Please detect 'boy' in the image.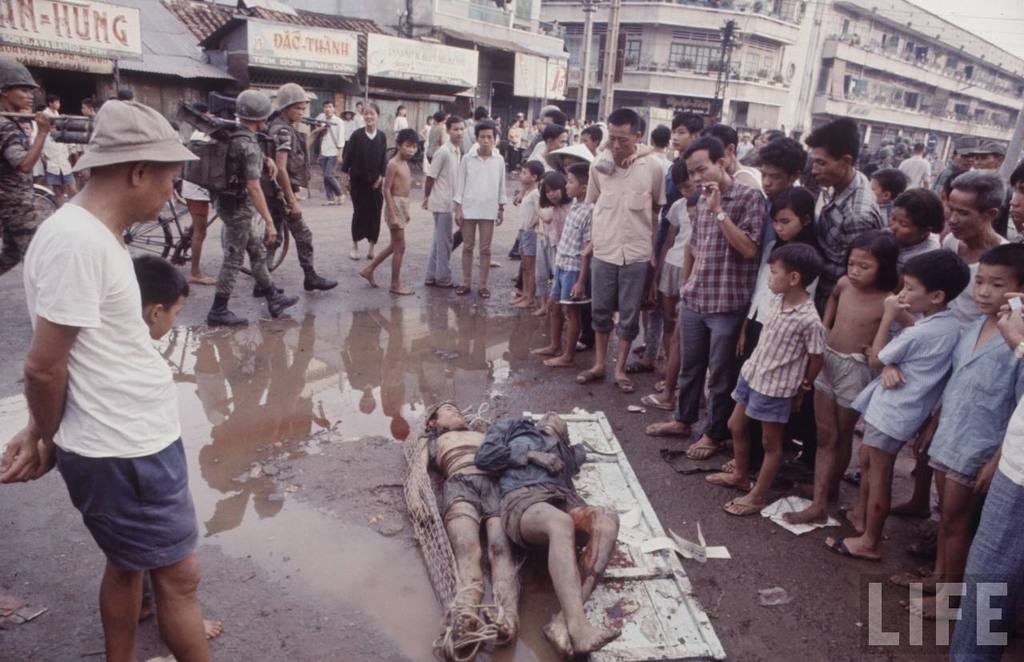
rect(356, 130, 415, 296).
